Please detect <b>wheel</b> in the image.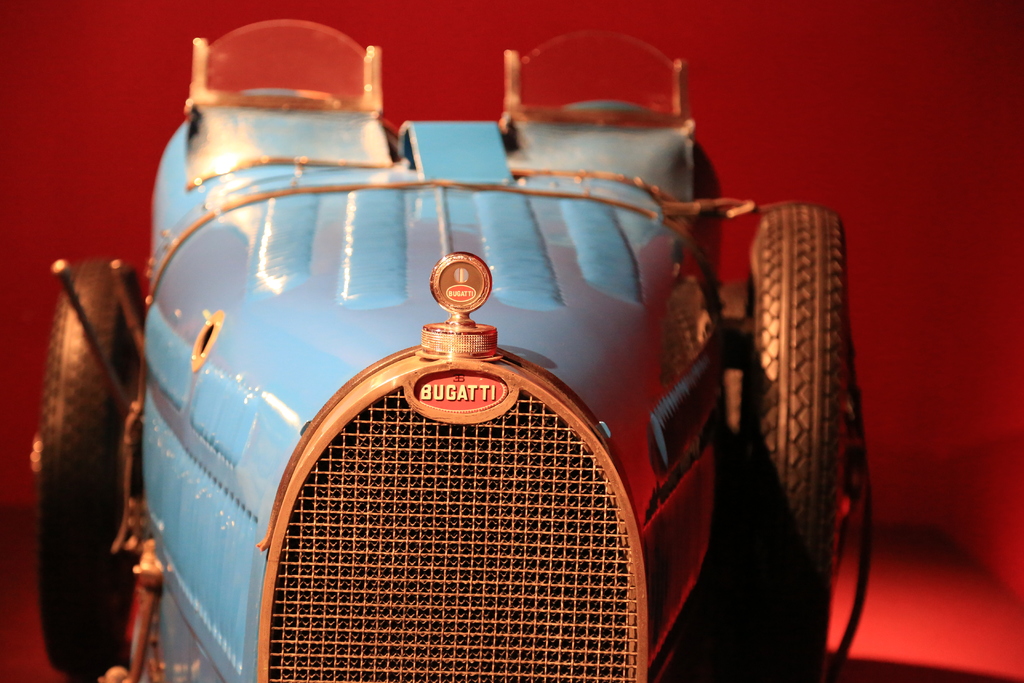
(36, 258, 145, 678).
